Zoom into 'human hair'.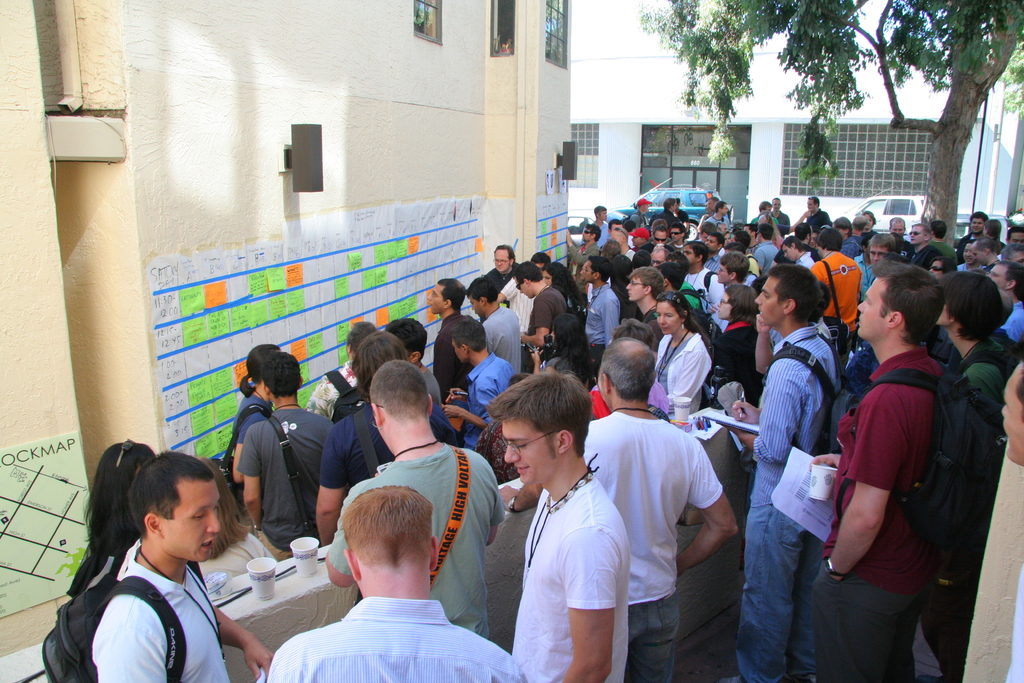
Zoom target: (left=513, top=260, right=543, bottom=284).
